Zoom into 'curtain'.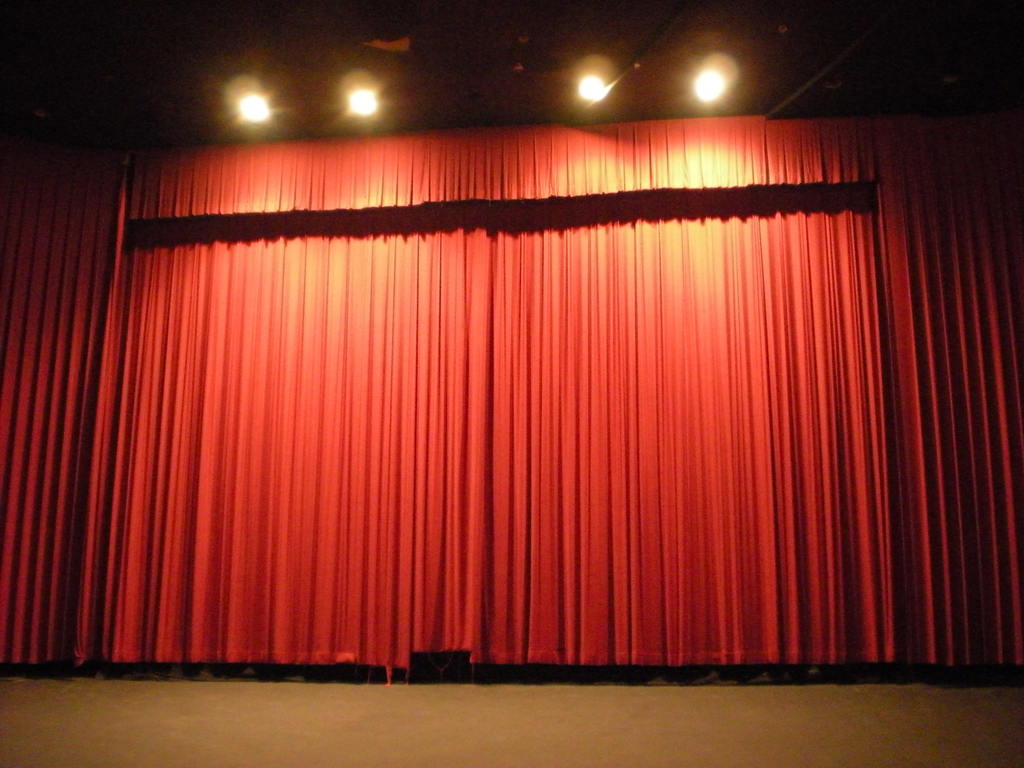
Zoom target: (35, 122, 982, 685).
